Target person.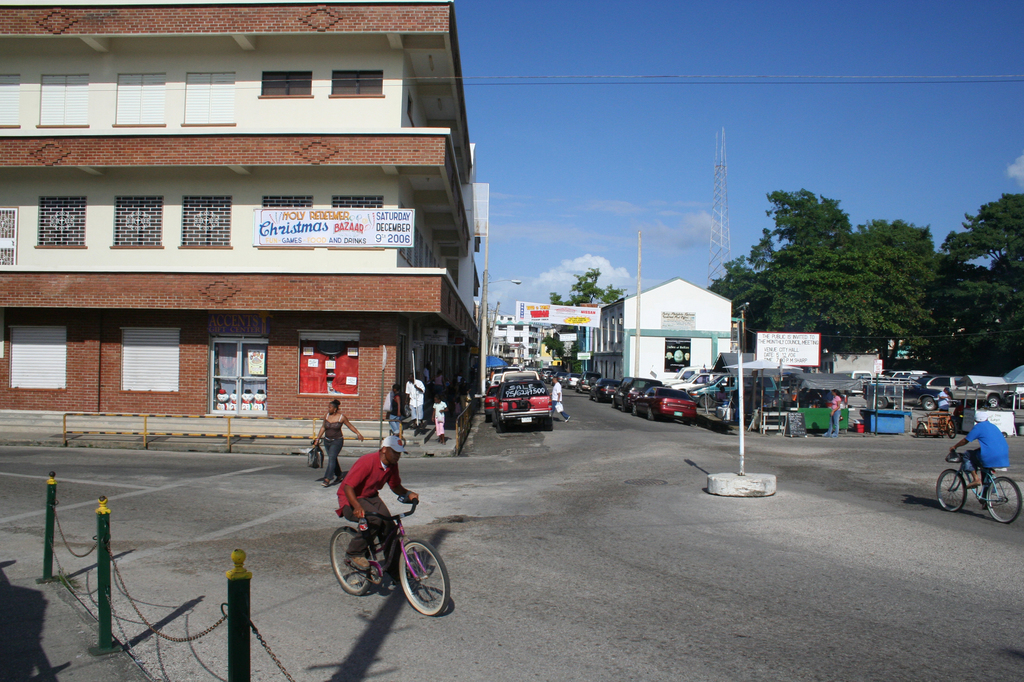
Target region: {"x1": 950, "y1": 409, "x2": 1010, "y2": 509}.
